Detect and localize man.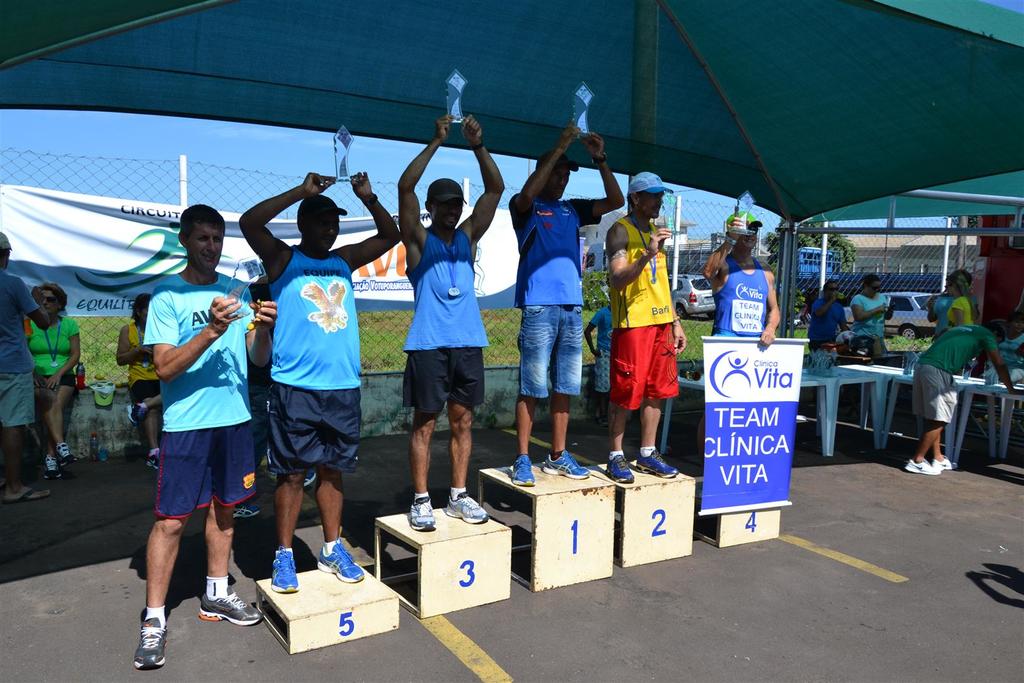
Localized at (x1=808, y1=281, x2=843, y2=352).
